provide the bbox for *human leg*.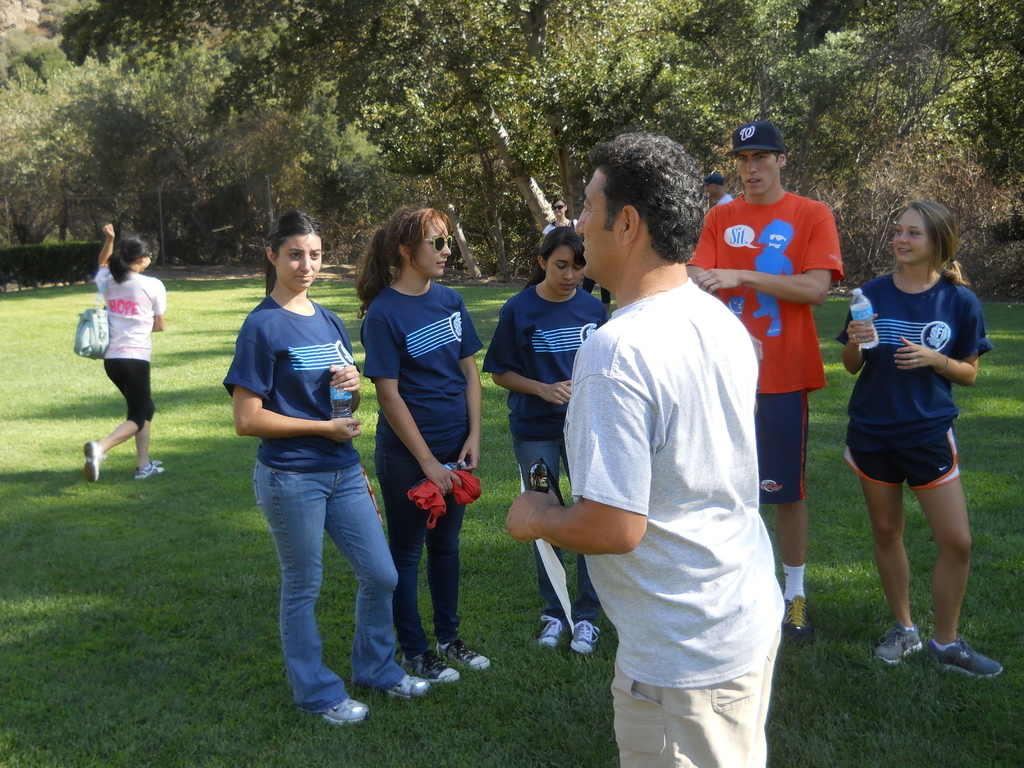
560,445,602,647.
